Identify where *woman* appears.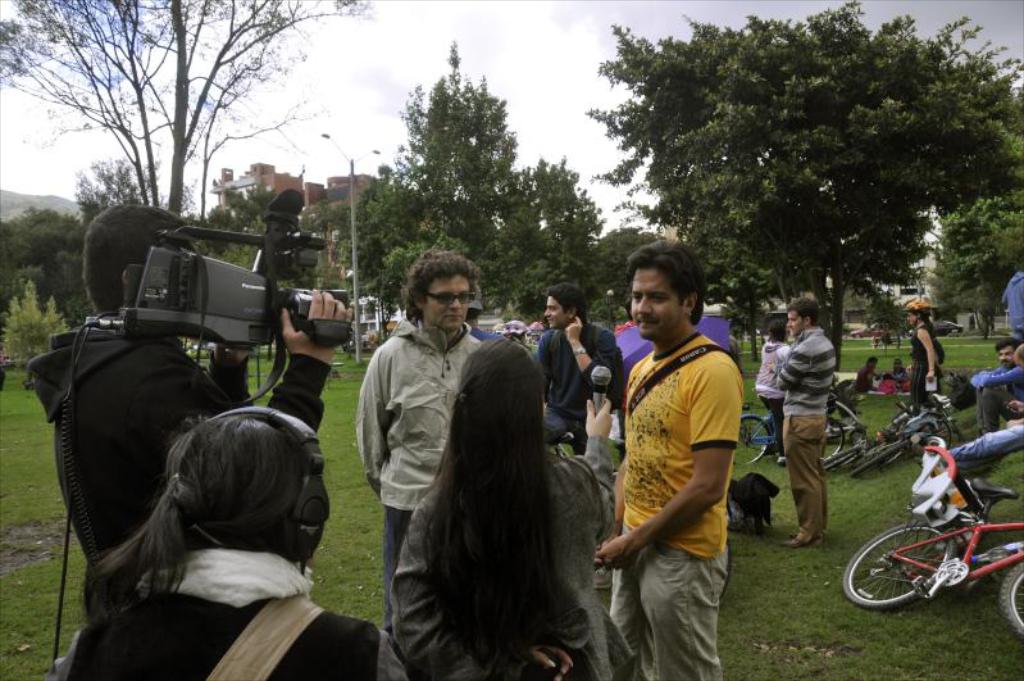
Appears at 854:358:883:391.
